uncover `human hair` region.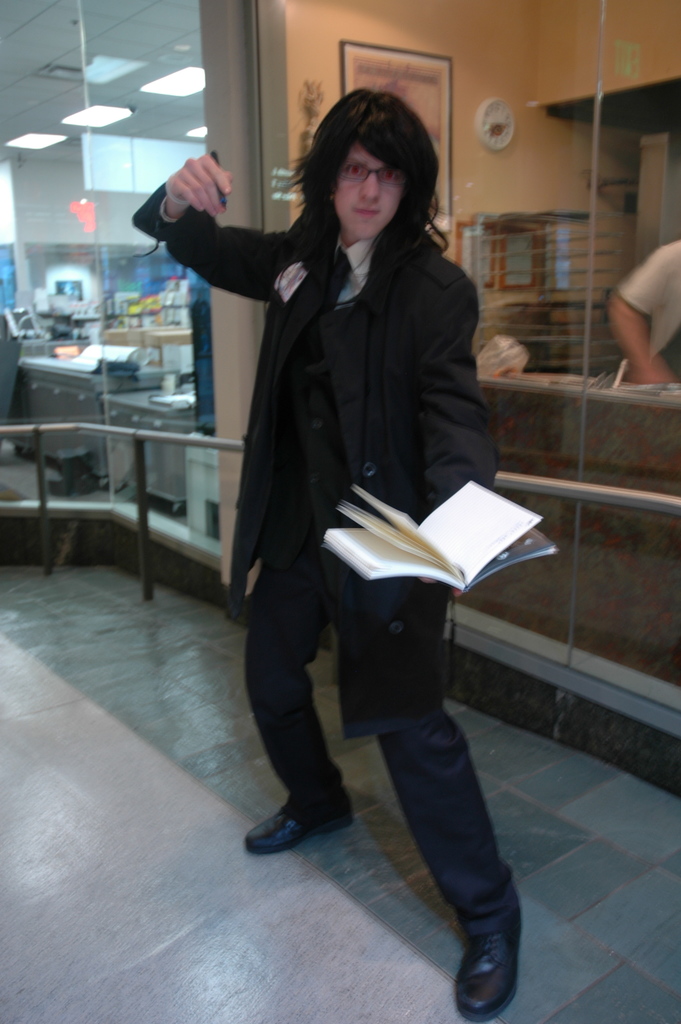
Uncovered: rect(300, 75, 446, 248).
